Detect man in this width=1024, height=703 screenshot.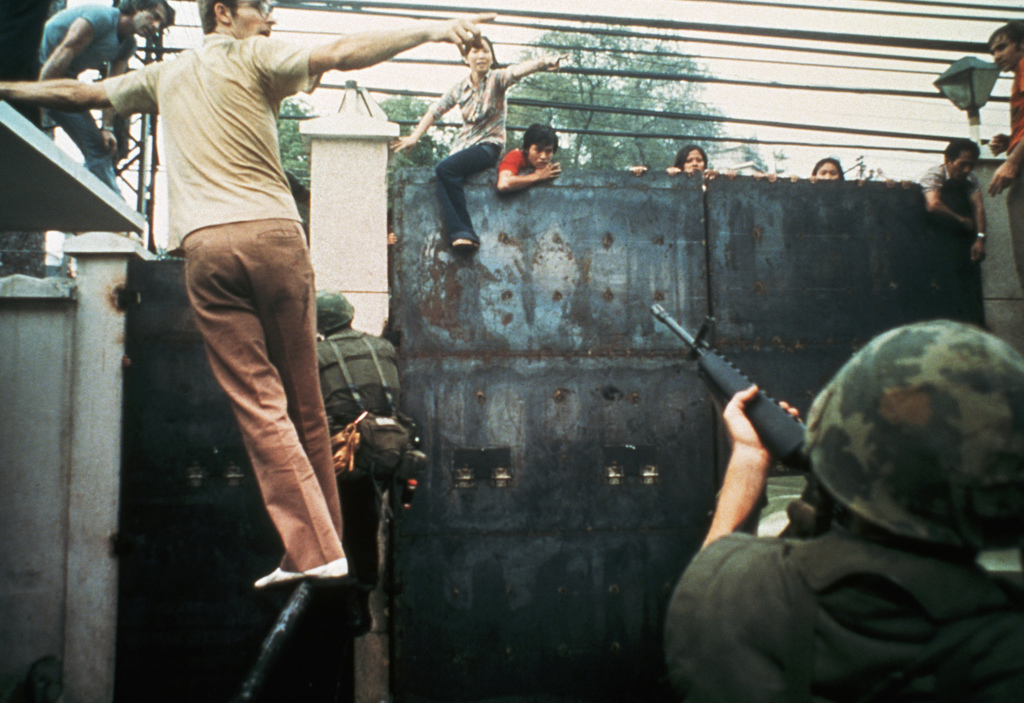
Detection: x1=311, y1=287, x2=405, y2=638.
